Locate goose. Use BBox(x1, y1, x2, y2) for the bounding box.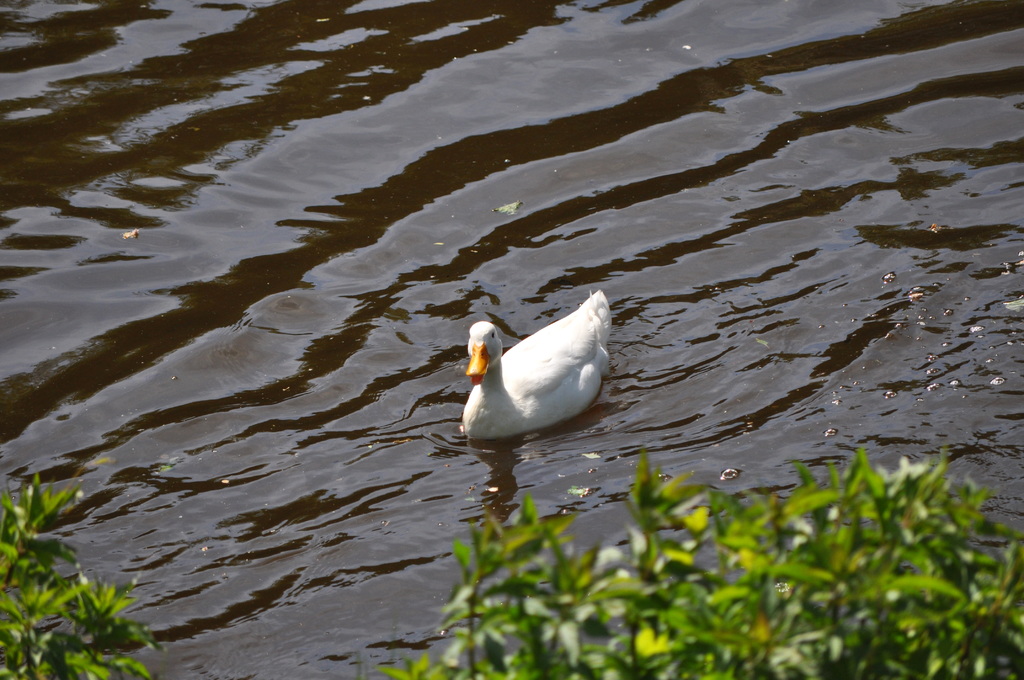
BBox(459, 289, 610, 434).
